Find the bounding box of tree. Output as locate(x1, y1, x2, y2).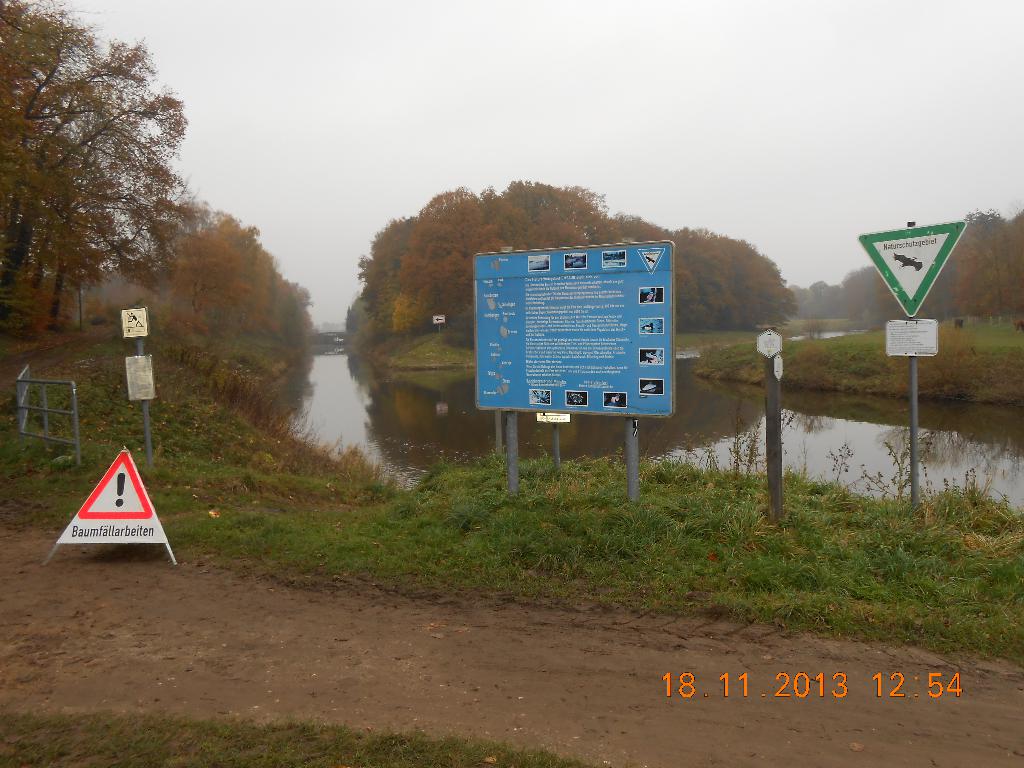
locate(0, 0, 316, 329).
